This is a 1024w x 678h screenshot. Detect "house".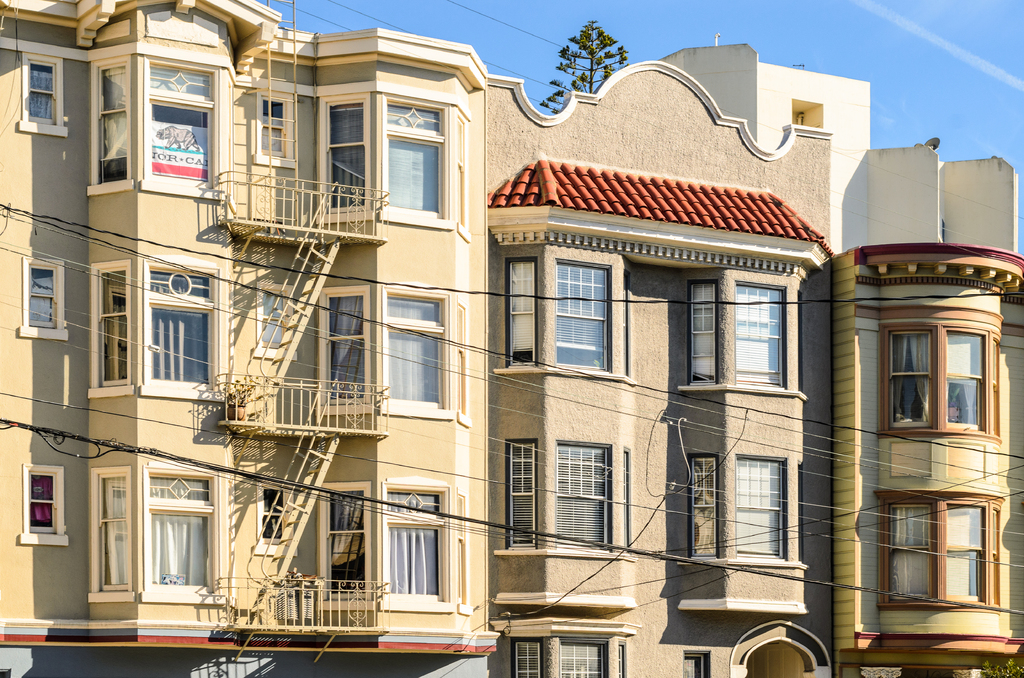
select_region(0, 0, 489, 677).
